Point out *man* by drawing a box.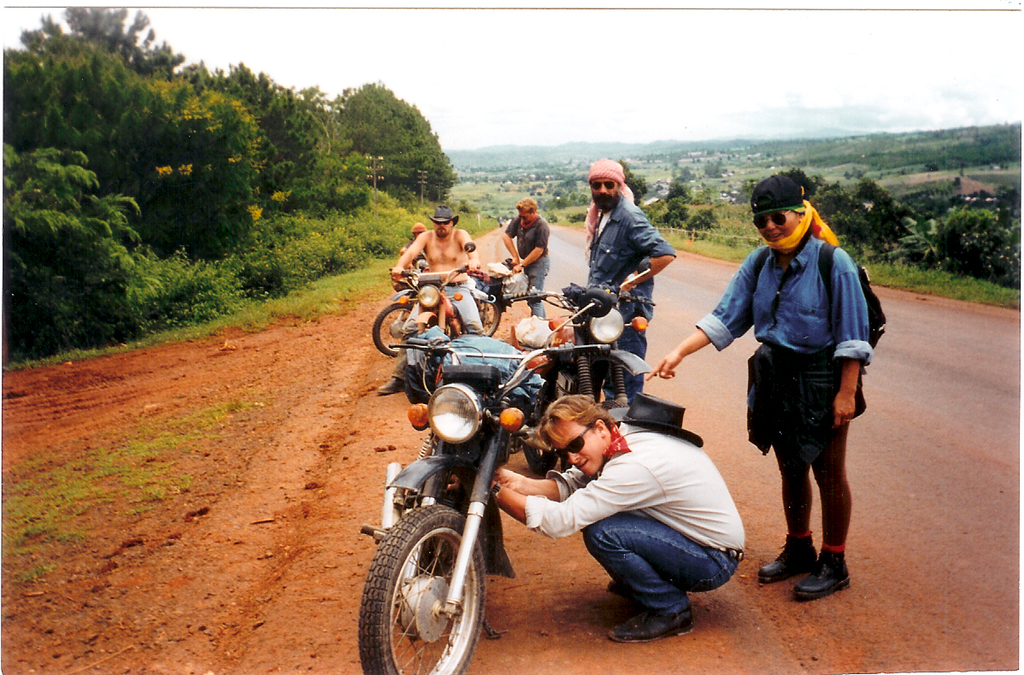
(490,194,553,324).
